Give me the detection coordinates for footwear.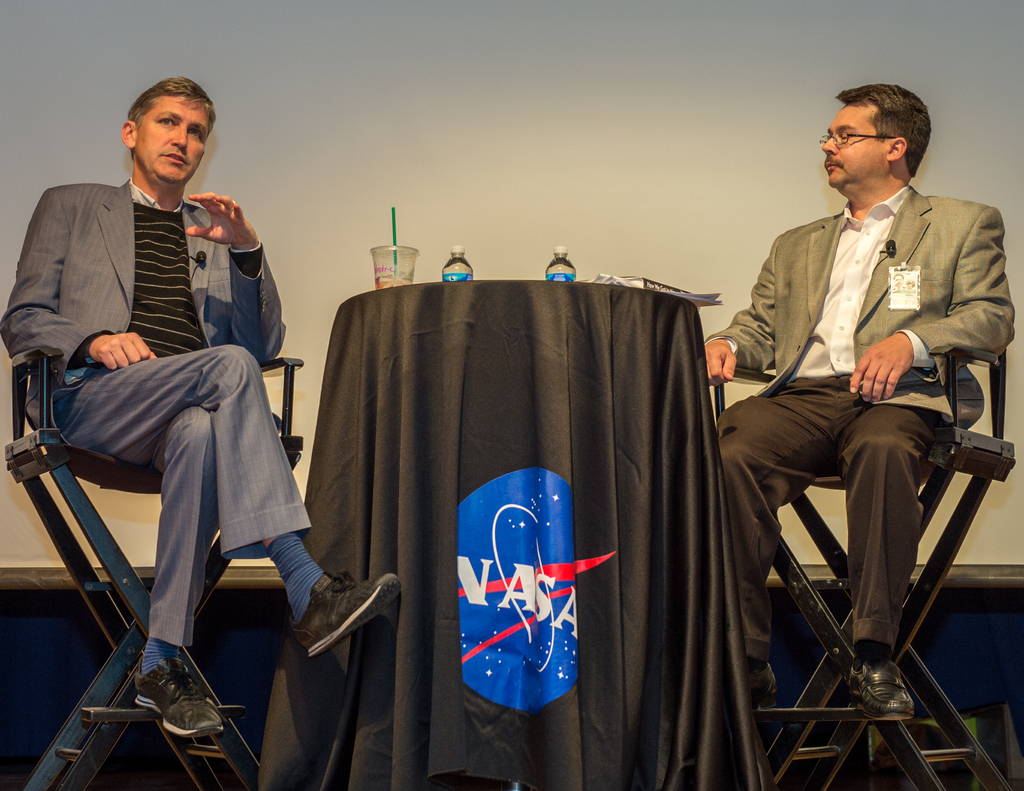
bbox=(137, 654, 225, 733).
